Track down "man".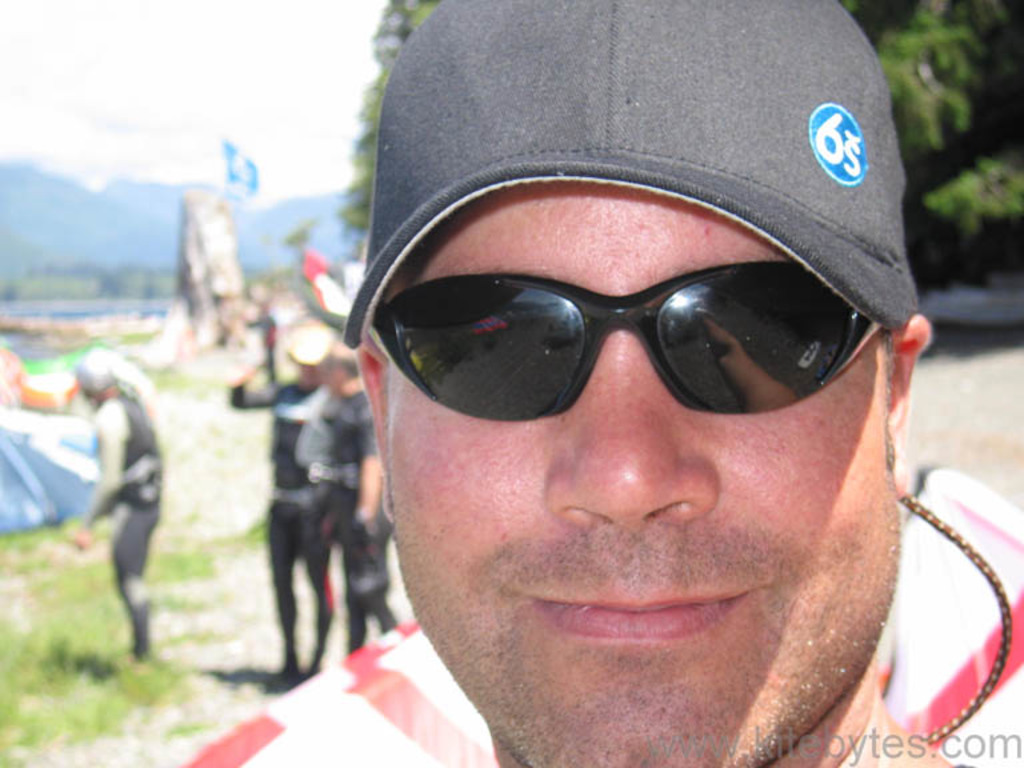
Tracked to BBox(253, 25, 991, 767).
